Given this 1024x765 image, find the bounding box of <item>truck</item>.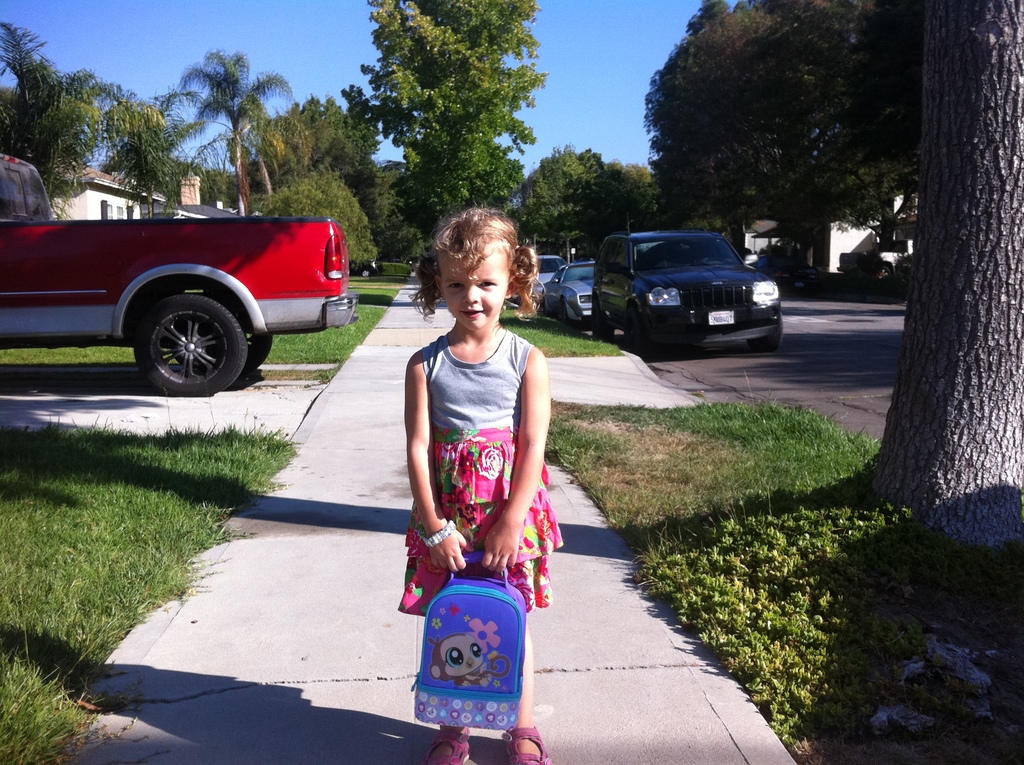
bbox=(18, 190, 362, 387).
